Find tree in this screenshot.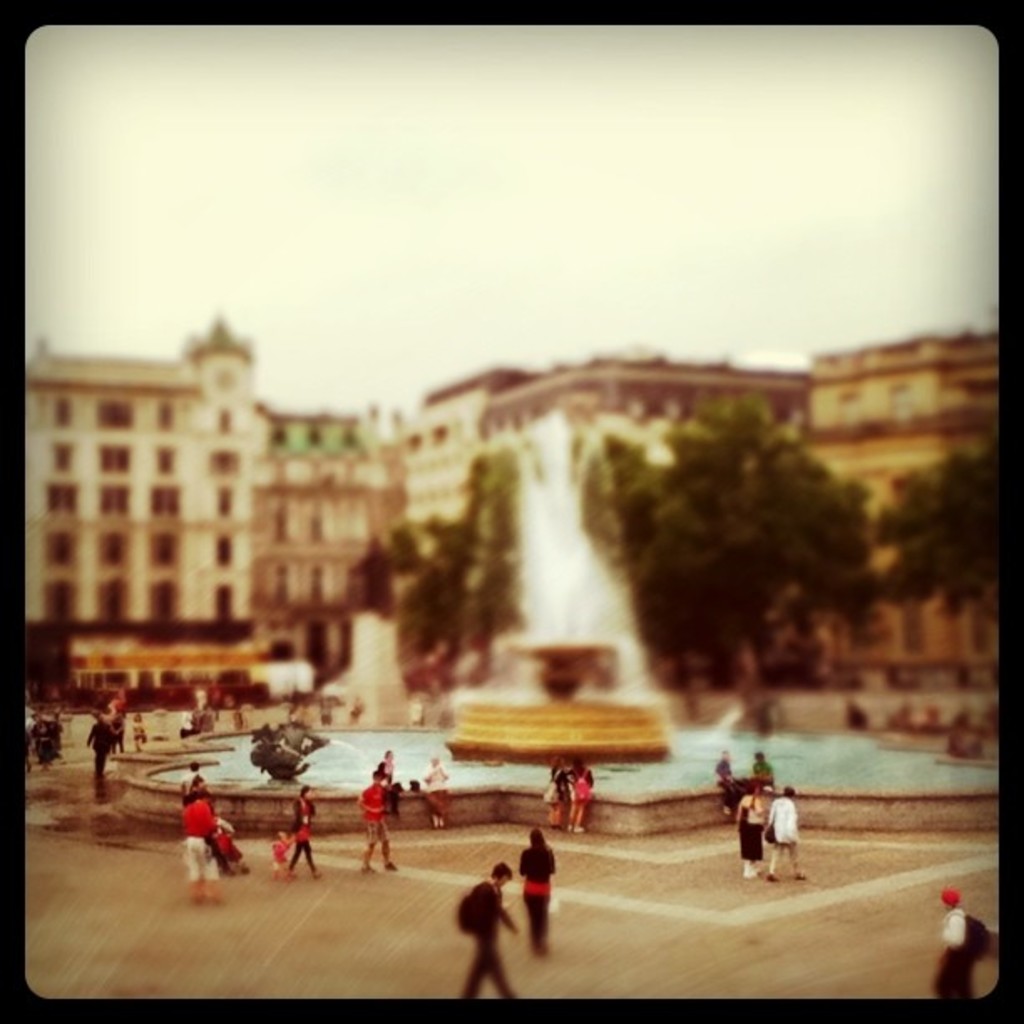
The bounding box for tree is 622:345:888:728.
